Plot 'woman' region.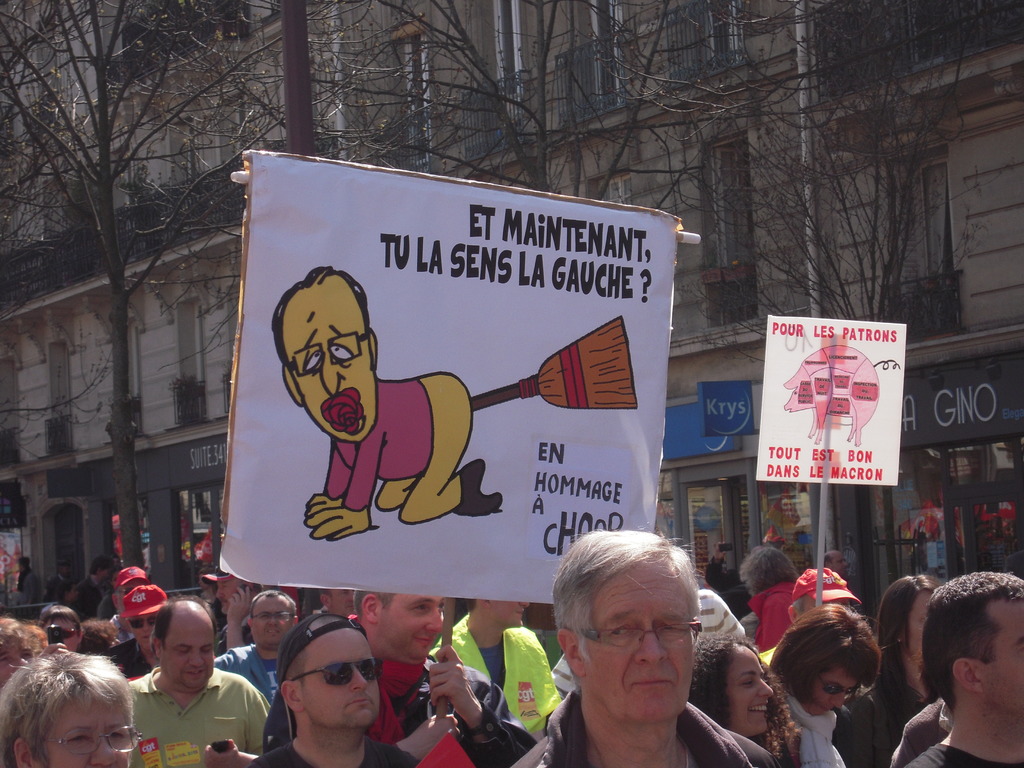
Plotted at bbox(1, 618, 45, 687).
